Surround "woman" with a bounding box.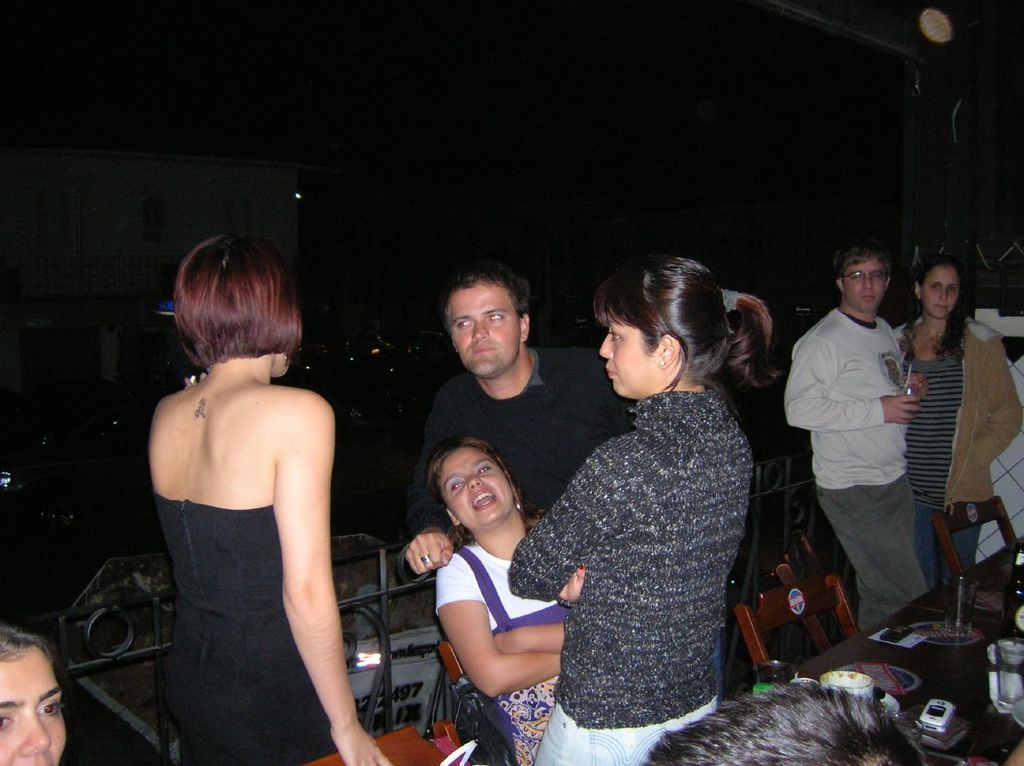
detection(890, 255, 1023, 604).
